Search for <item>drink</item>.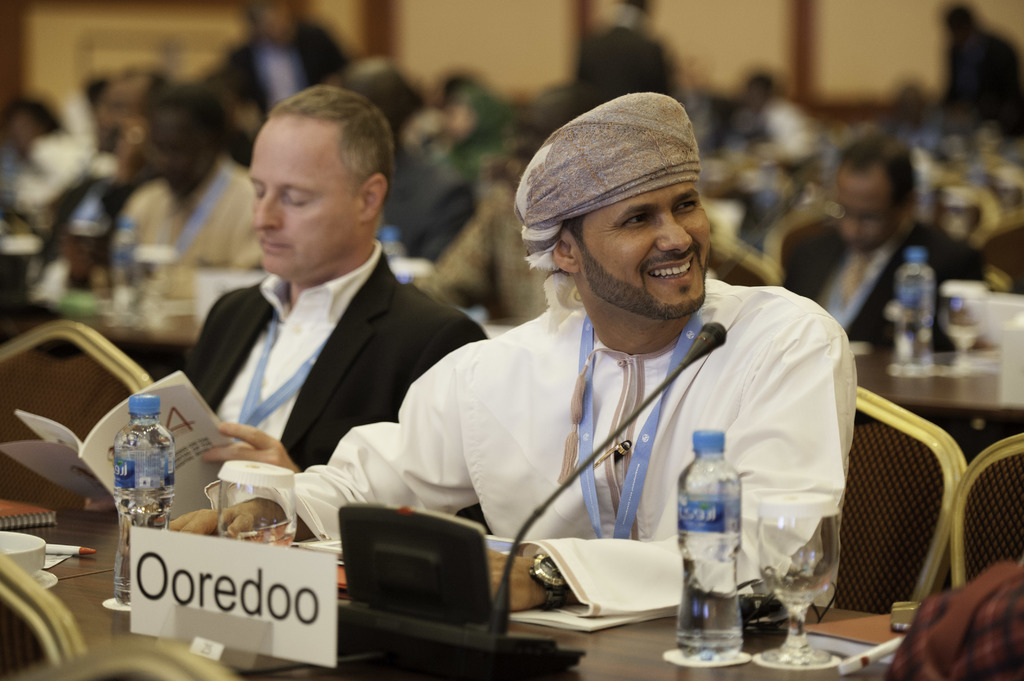
Found at (114,392,175,607).
